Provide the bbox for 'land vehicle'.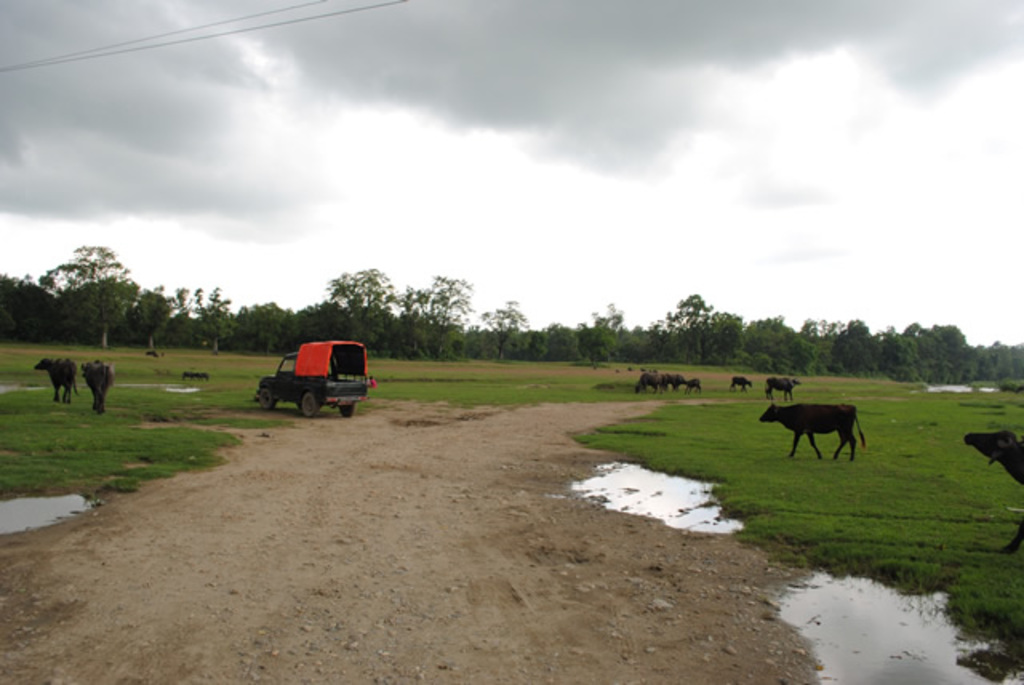
[245, 333, 370, 418].
